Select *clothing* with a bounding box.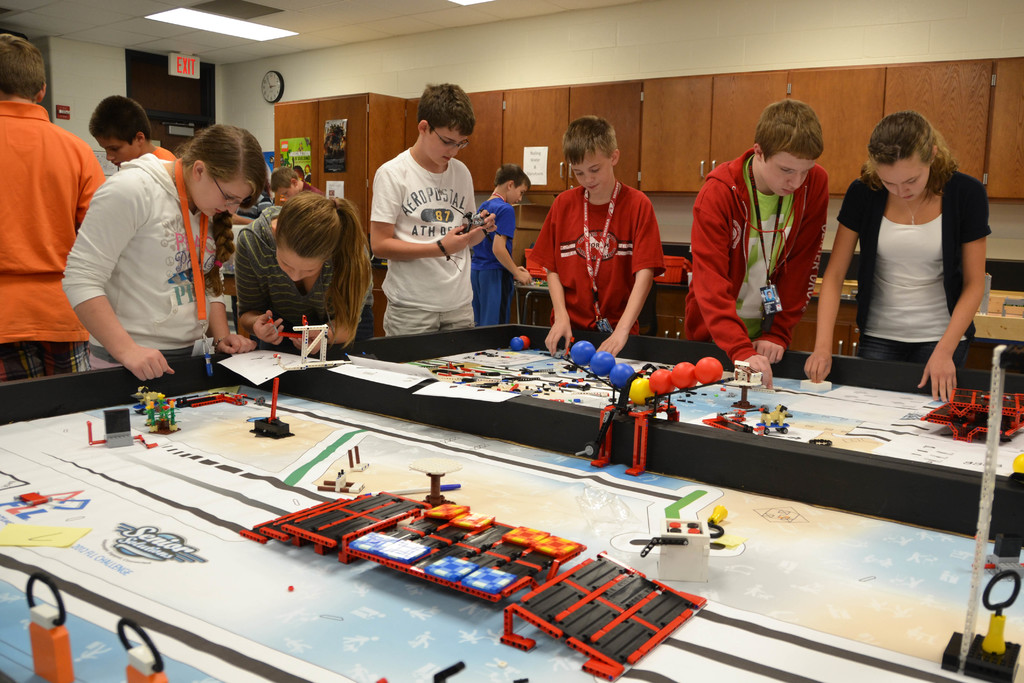
372 151 479 340.
